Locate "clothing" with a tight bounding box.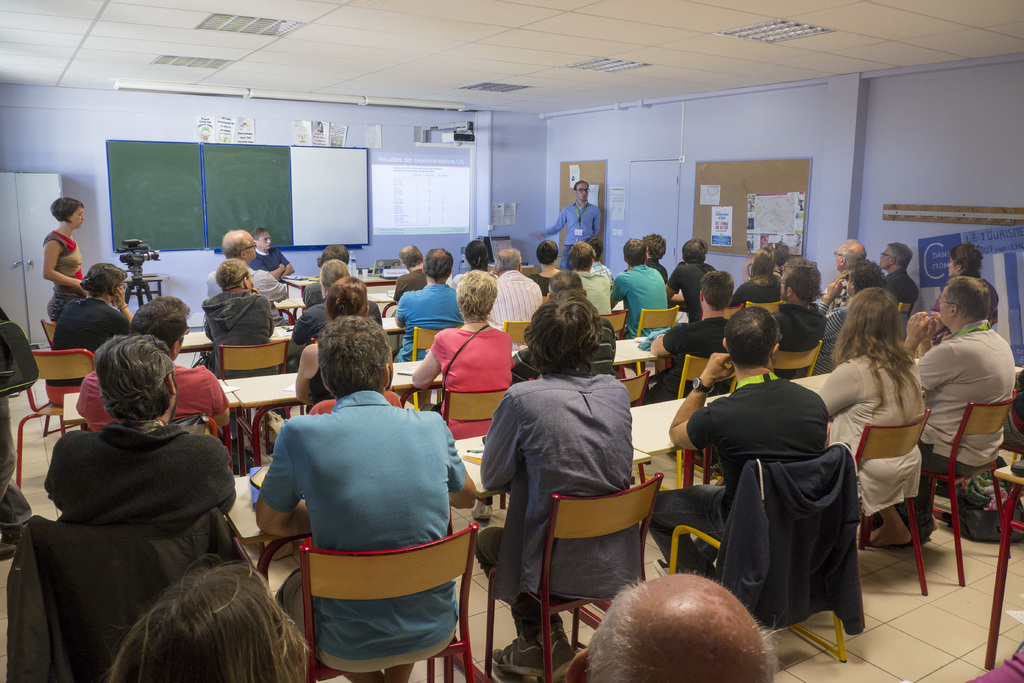
Rect(813, 296, 850, 362).
